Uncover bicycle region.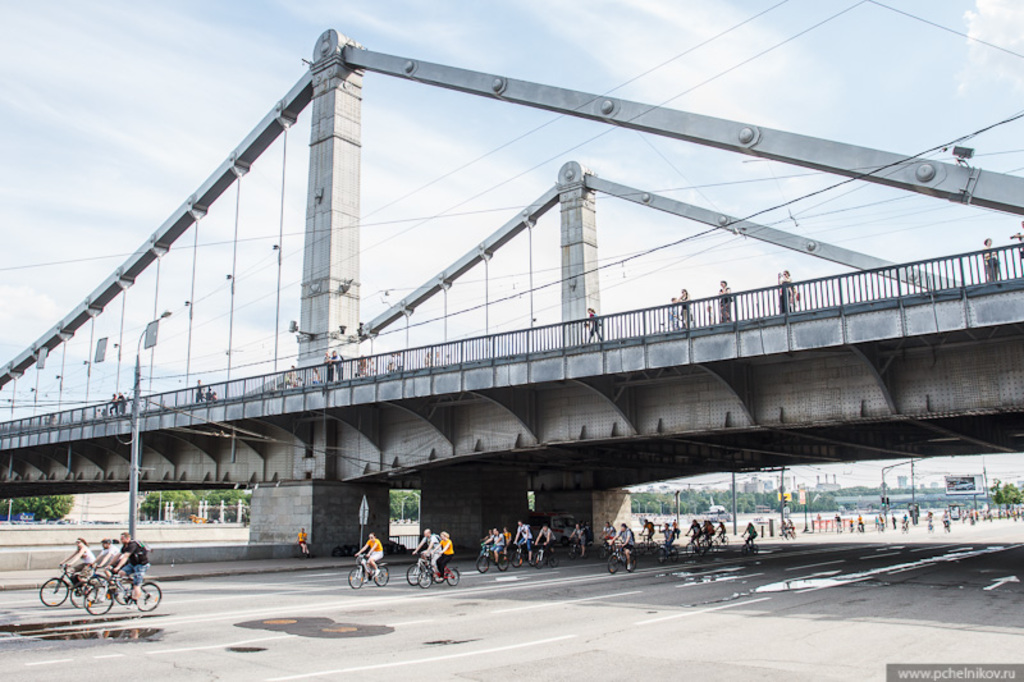
Uncovered: <box>481,541,506,578</box>.
